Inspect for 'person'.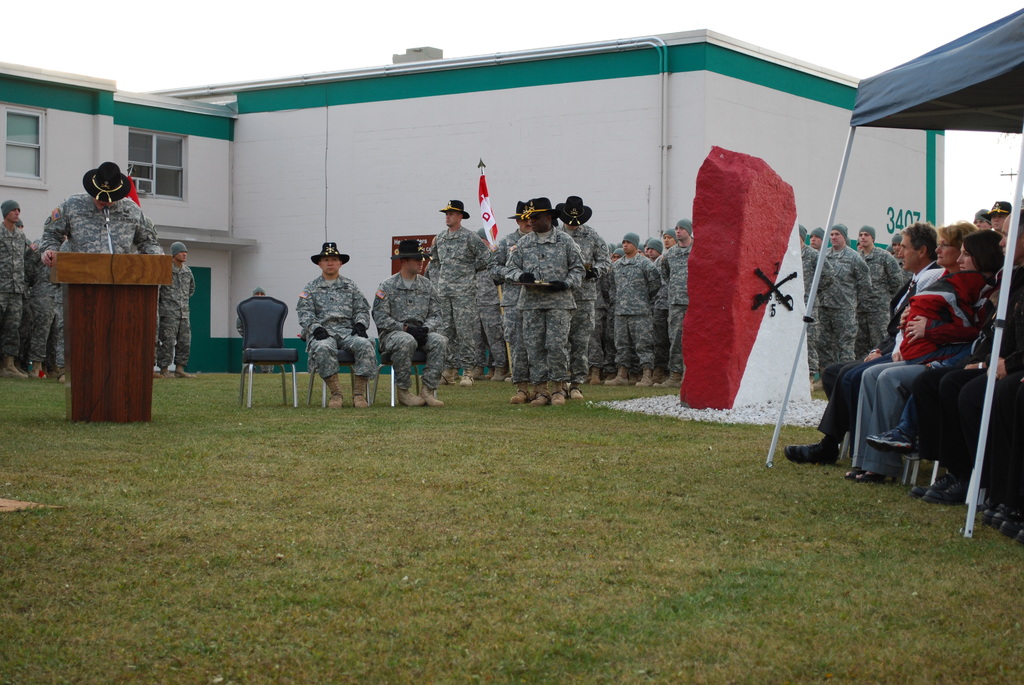
Inspection: 614 233 664 377.
